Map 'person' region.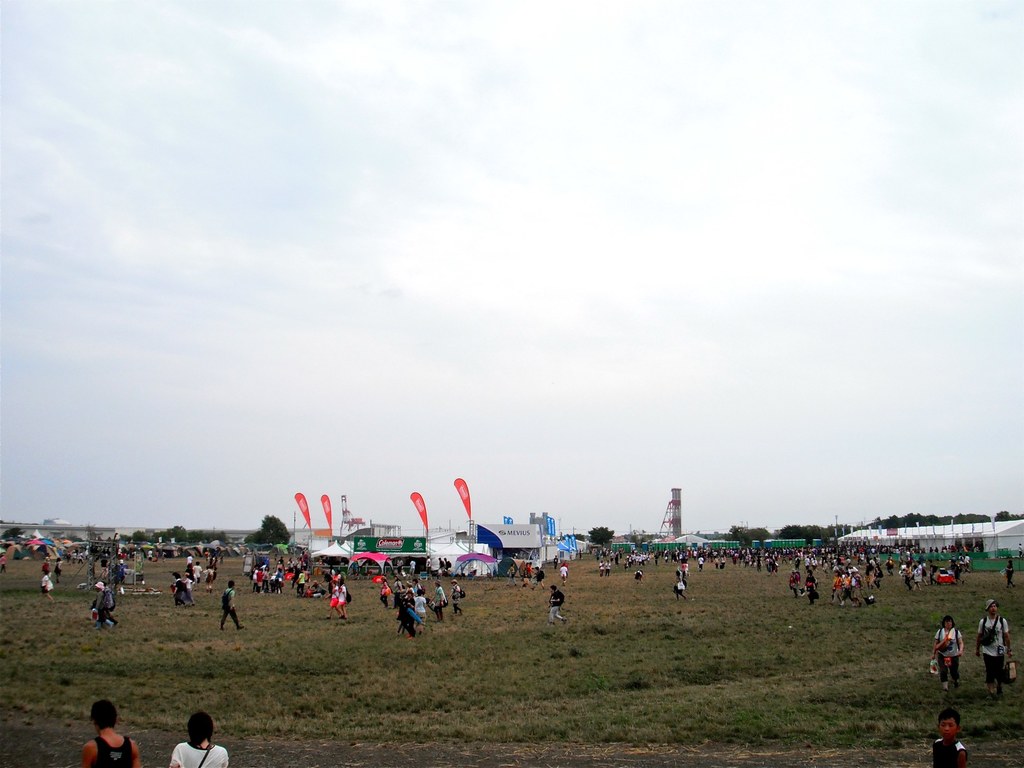
Mapped to crop(932, 709, 968, 767).
